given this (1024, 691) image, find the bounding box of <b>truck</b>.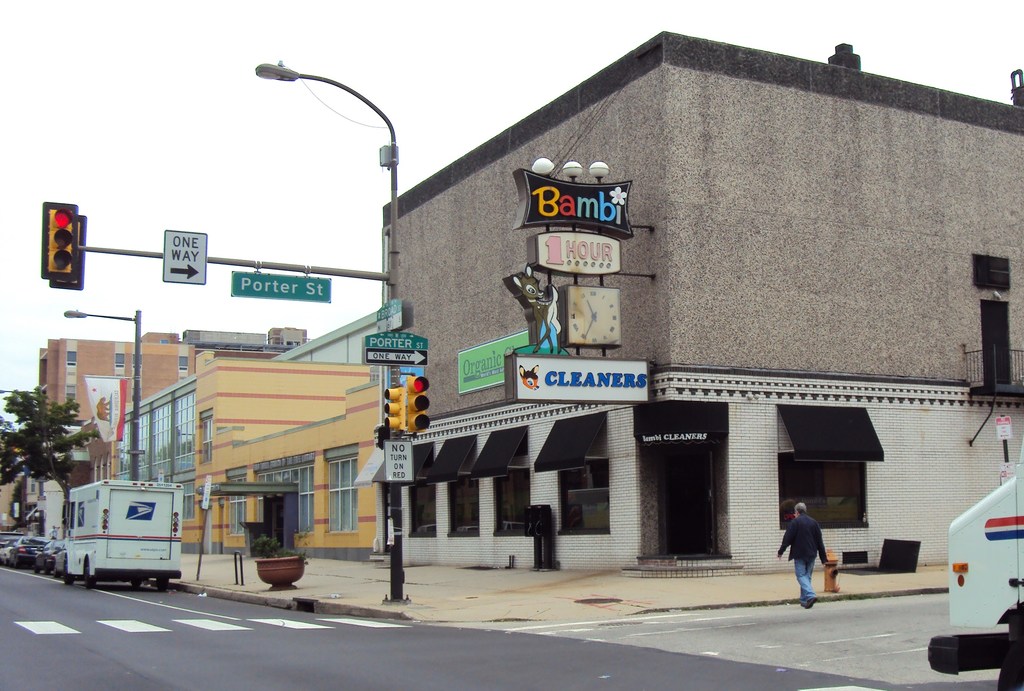
box(918, 466, 1023, 690).
